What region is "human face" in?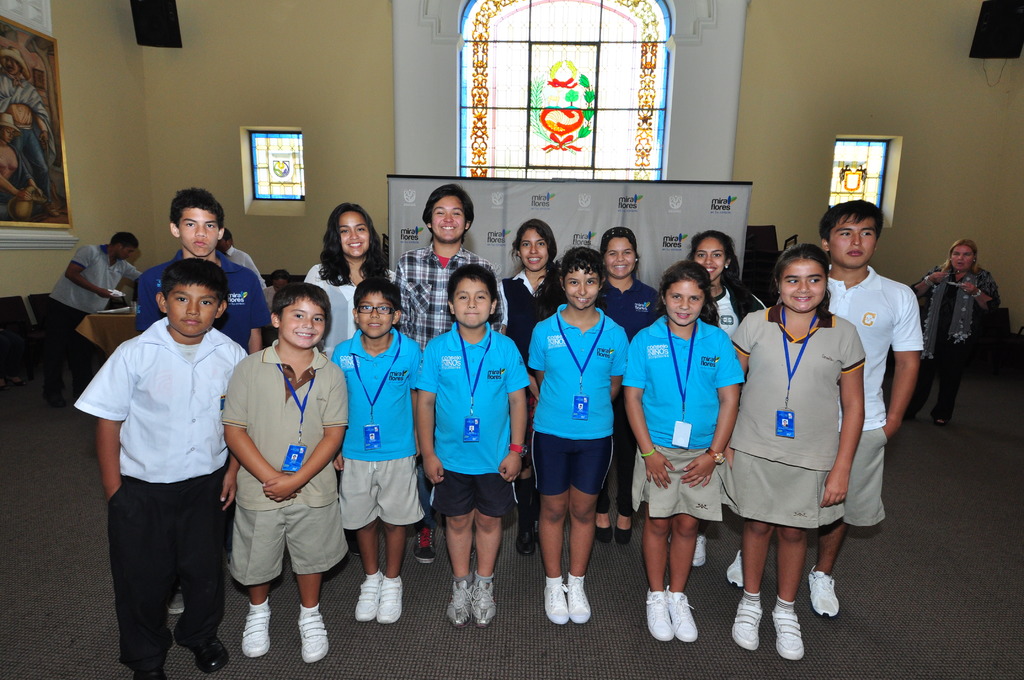
box(337, 210, 372, 252).
